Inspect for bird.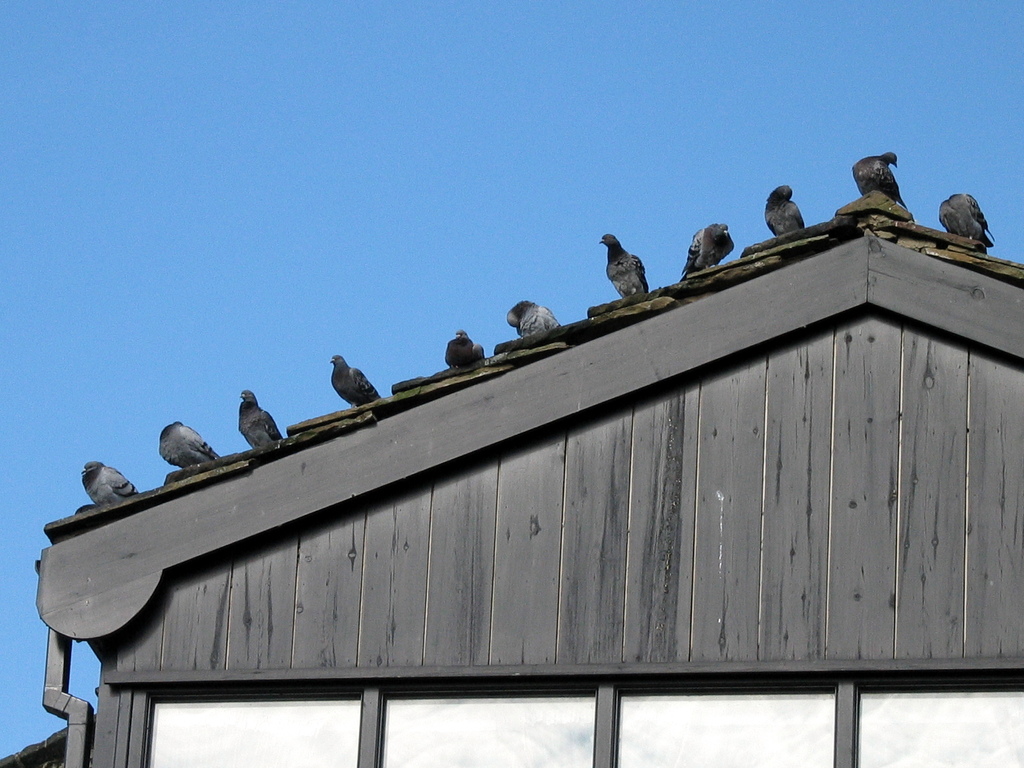
Inspection: select_region(593, 227, 665, 301).
